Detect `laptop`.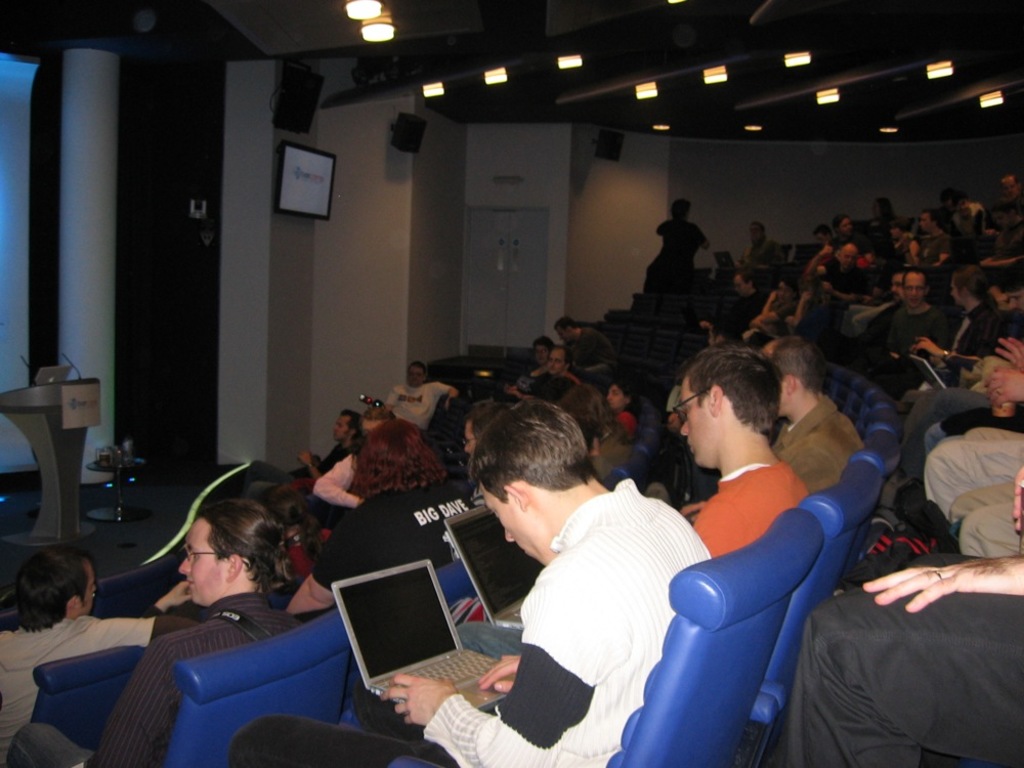
Detected at (28, 365, 73, 388).
